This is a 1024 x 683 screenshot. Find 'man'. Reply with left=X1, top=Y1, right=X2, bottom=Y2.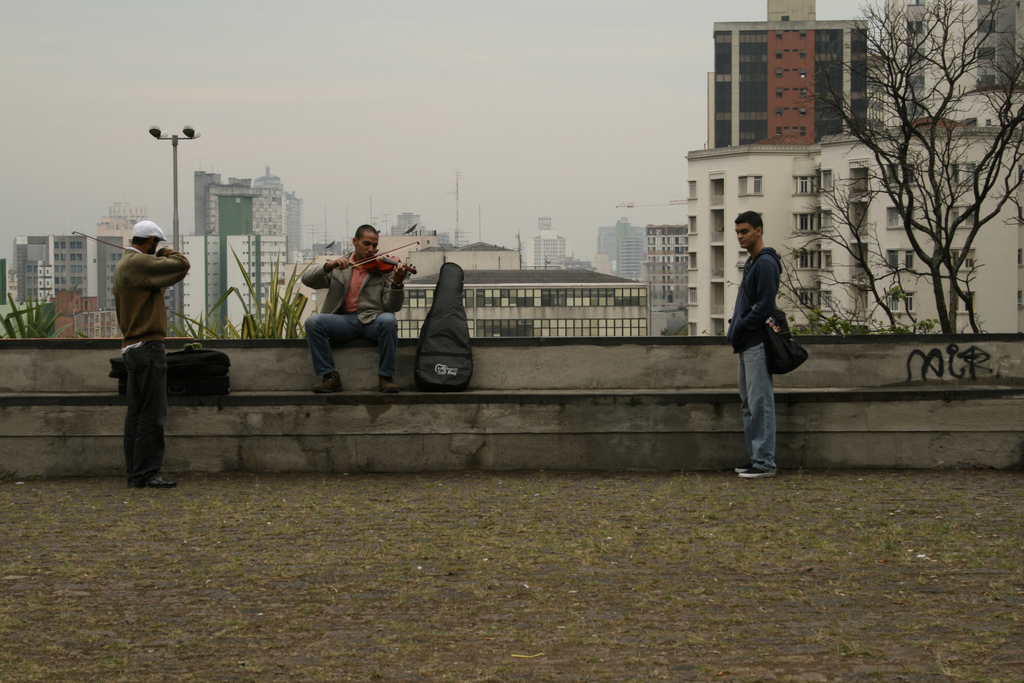
left=728, top=213, right=787, bottom=478.
